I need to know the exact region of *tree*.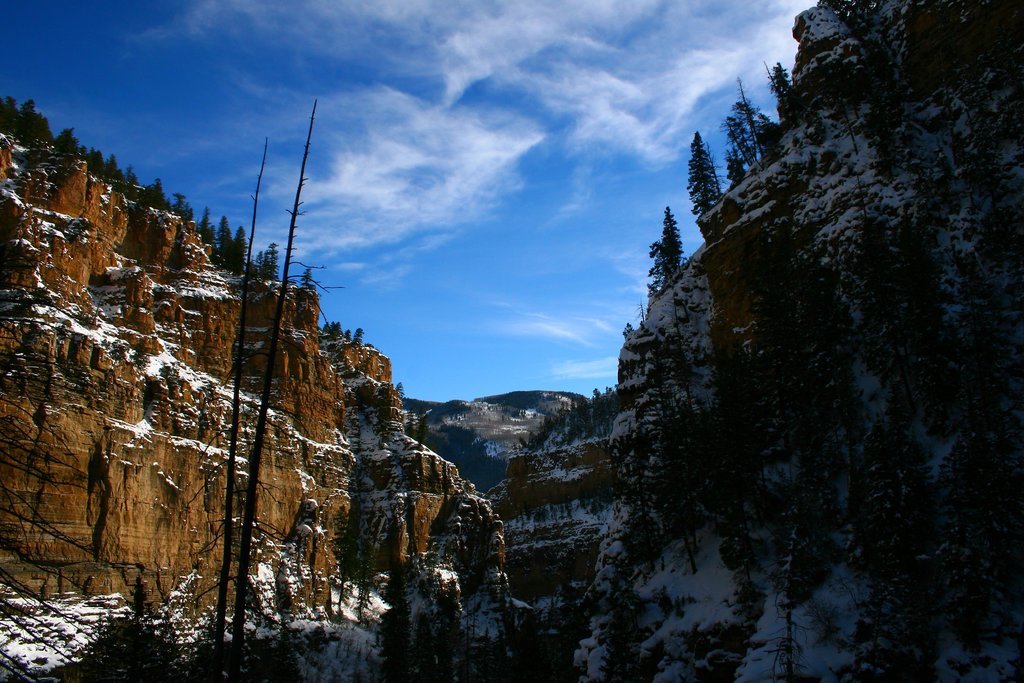
Region: [195,211,220,247].
